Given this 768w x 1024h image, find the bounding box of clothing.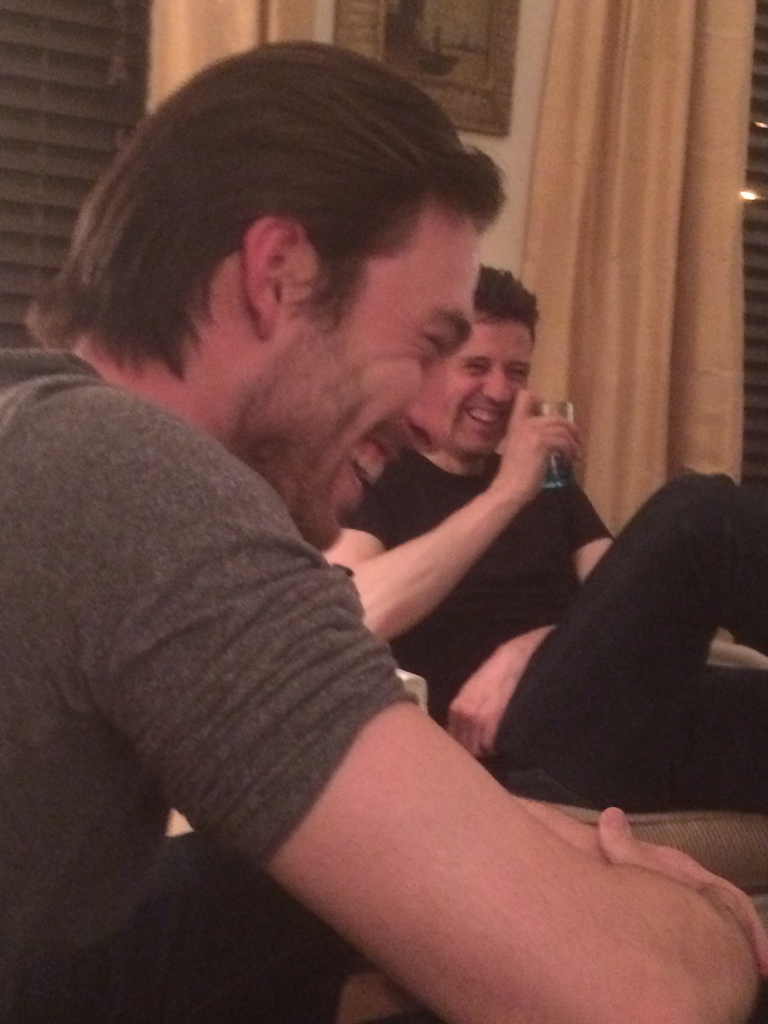
<box>328,443,767,817</box>.
